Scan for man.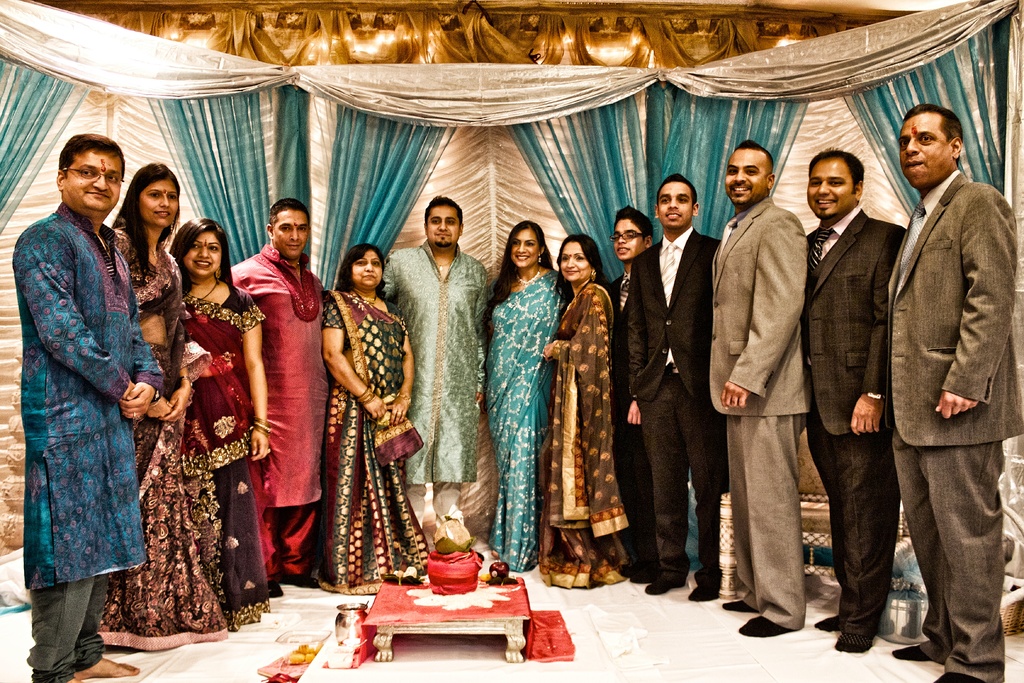
Scan result: <bbox>795, 144, 911, 656</bbox>.
